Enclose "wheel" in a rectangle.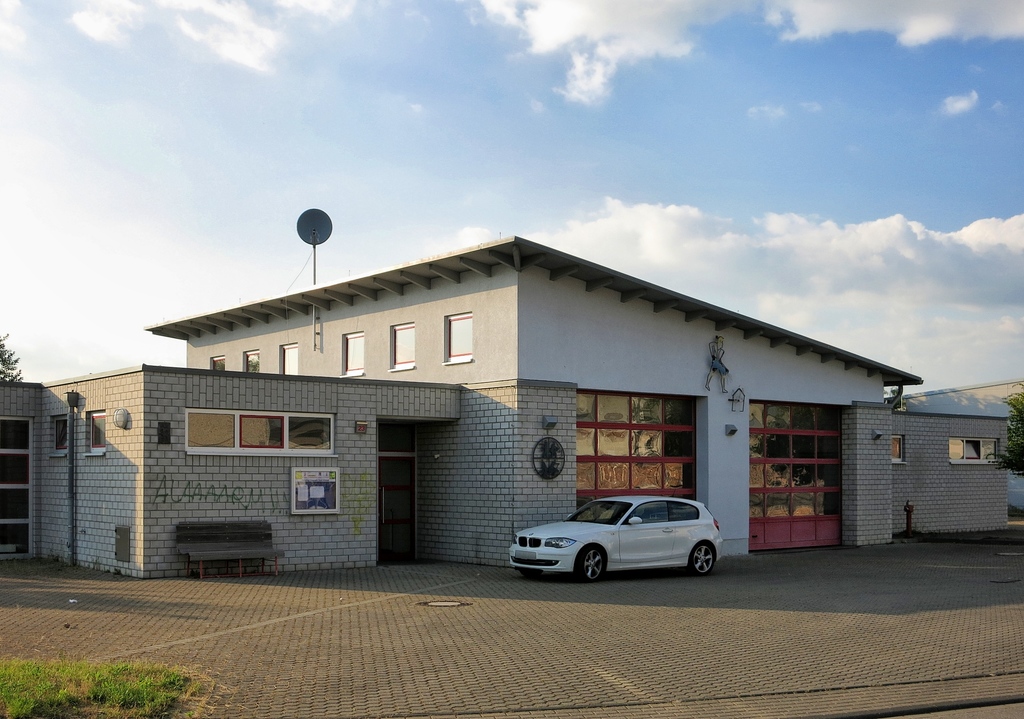
locate(579, 547, 607, 580).
